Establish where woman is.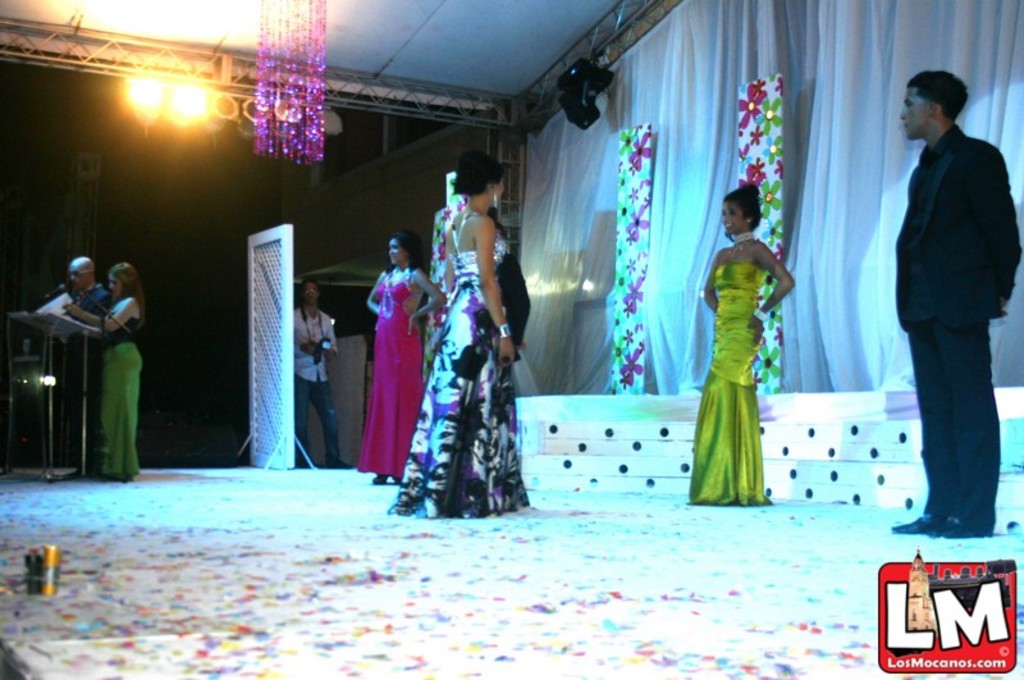
Established at Rect(49, 247, 157, 485).
